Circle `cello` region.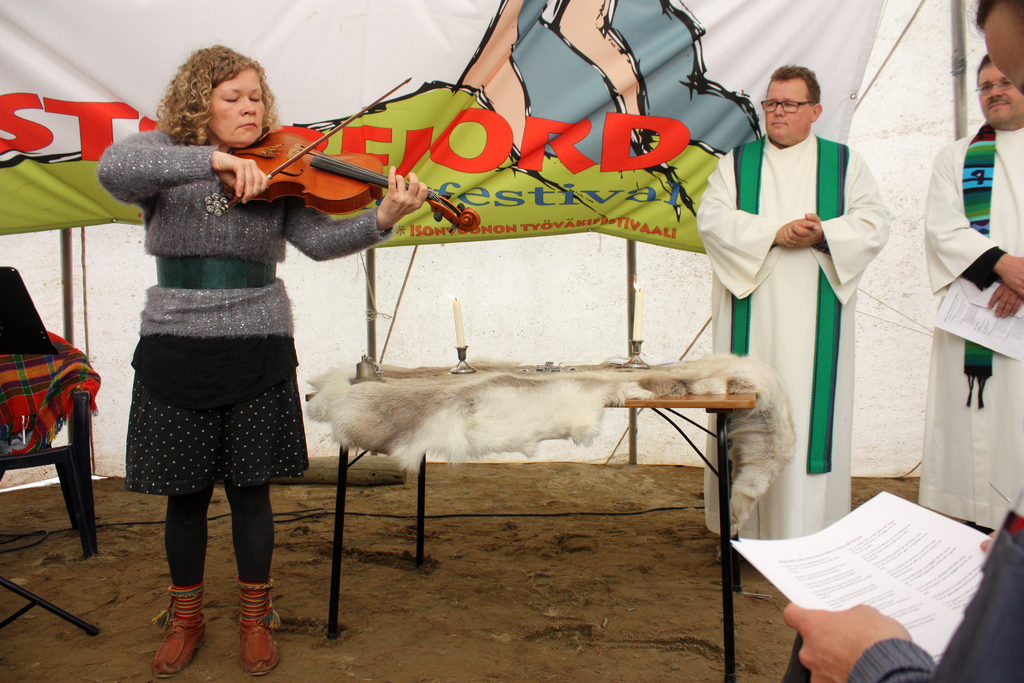
Region: region(216, 75, 480, 224).
